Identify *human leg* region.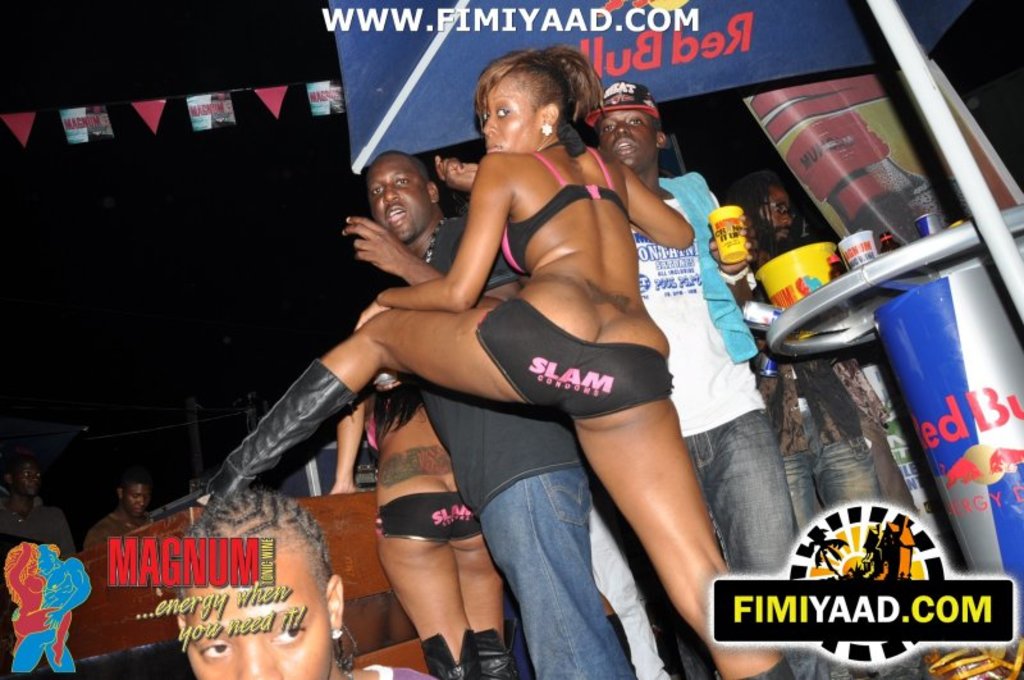
Region: bbox(810, 426, 883, 512).
